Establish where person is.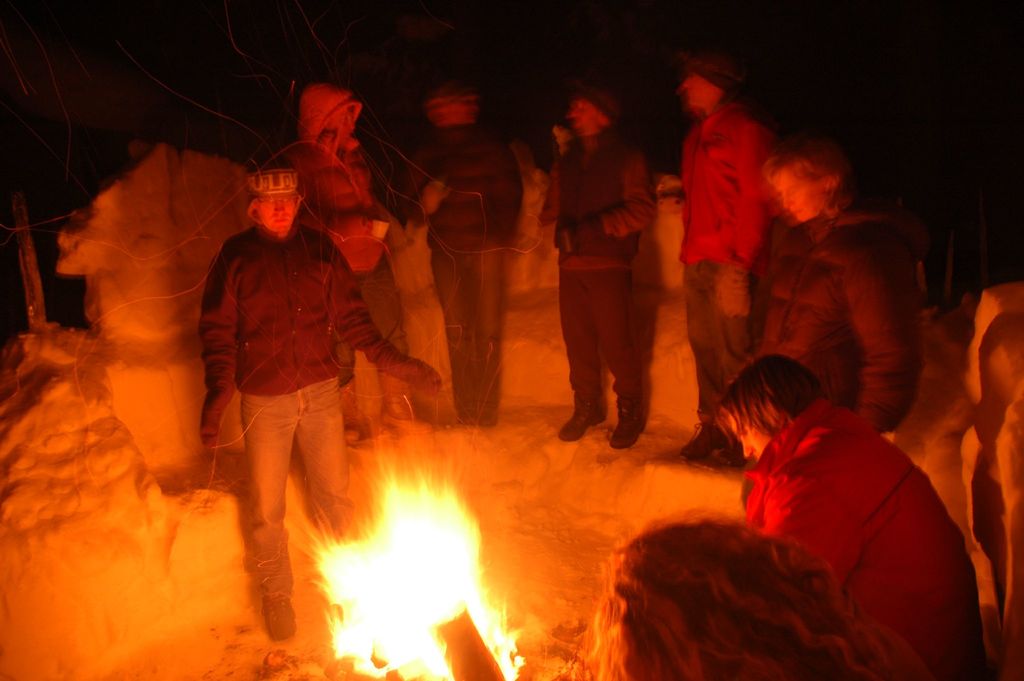
Established at [283, 83, 426, 444].
